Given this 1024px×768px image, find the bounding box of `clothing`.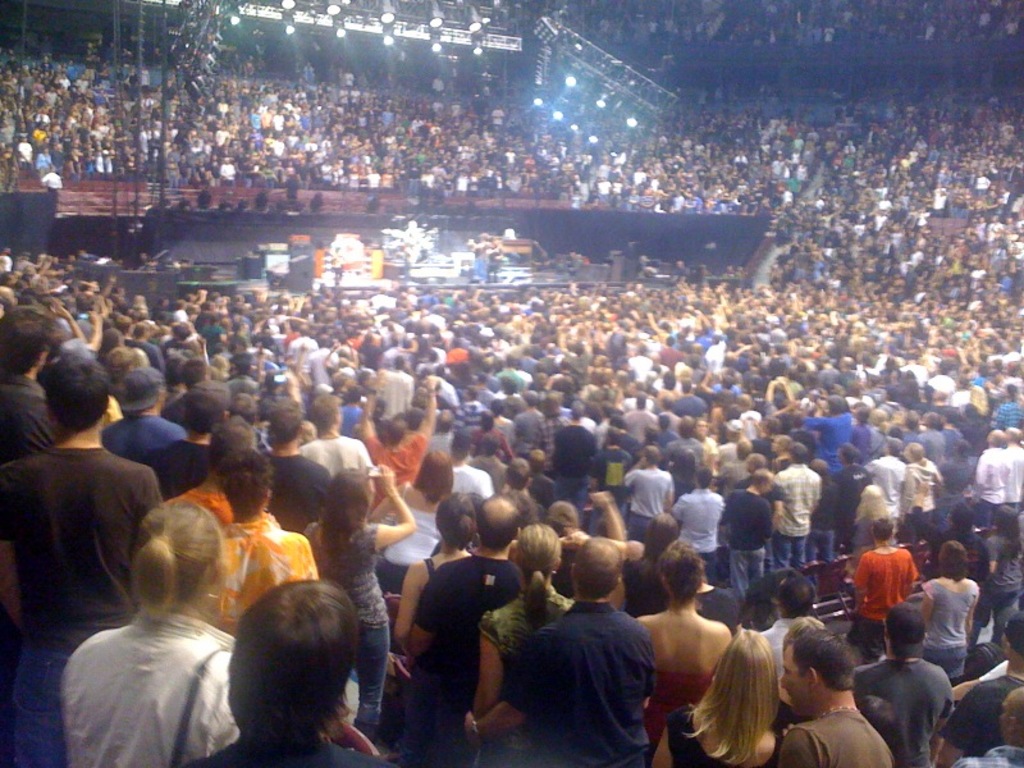
x1=812 y1=413 x2=859 y2=465.
